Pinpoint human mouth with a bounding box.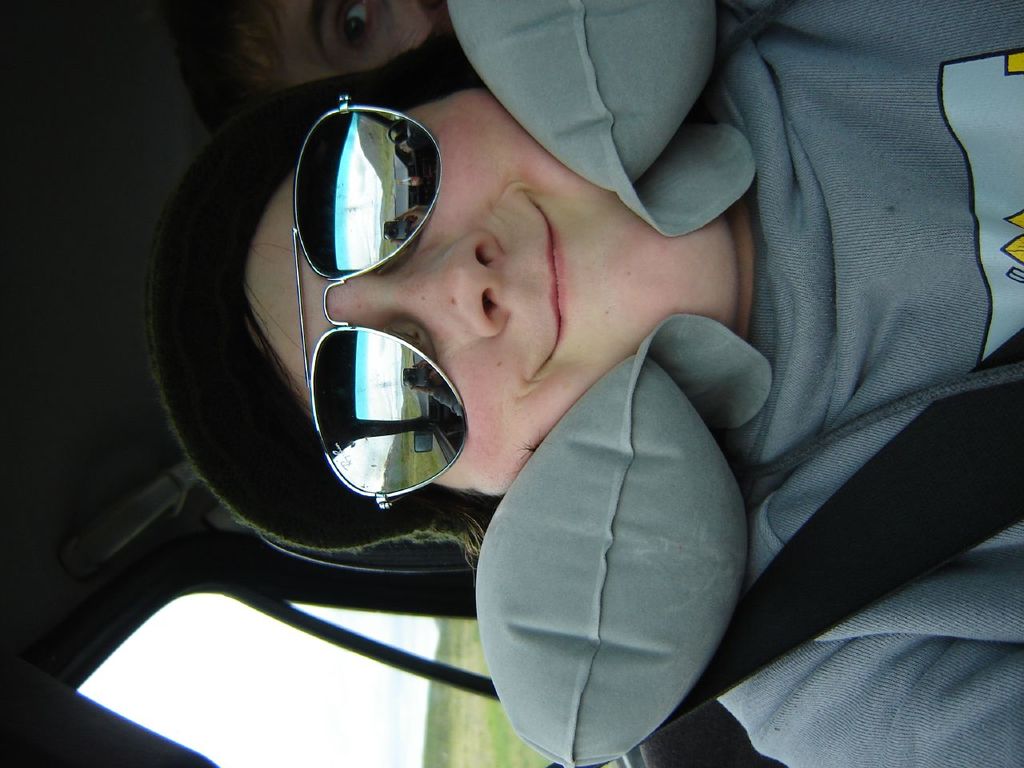
box=[524, 190, 563, 382].
